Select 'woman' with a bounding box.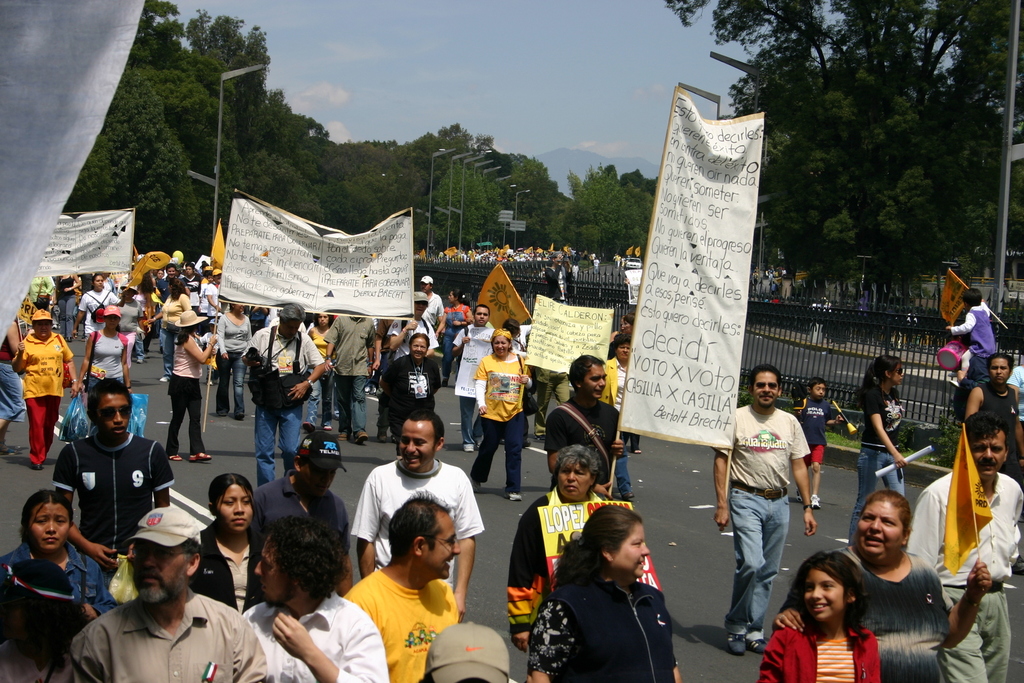
<bbox>55, 272, 83, 340</bbox>.
